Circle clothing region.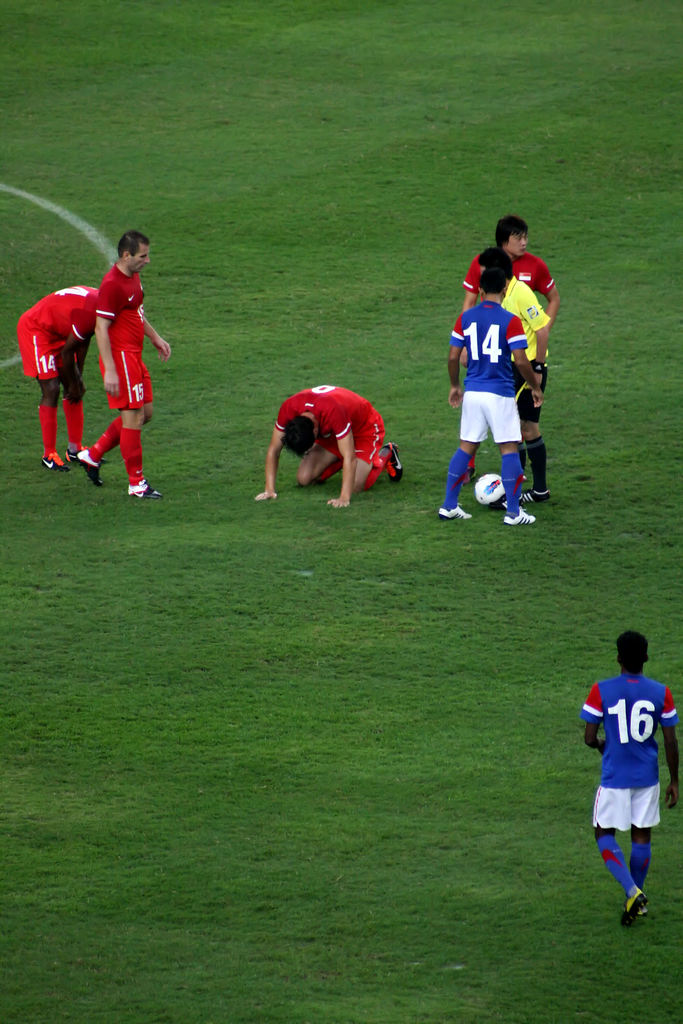
Region: left=452, top=294, right=542, bottom=456.
